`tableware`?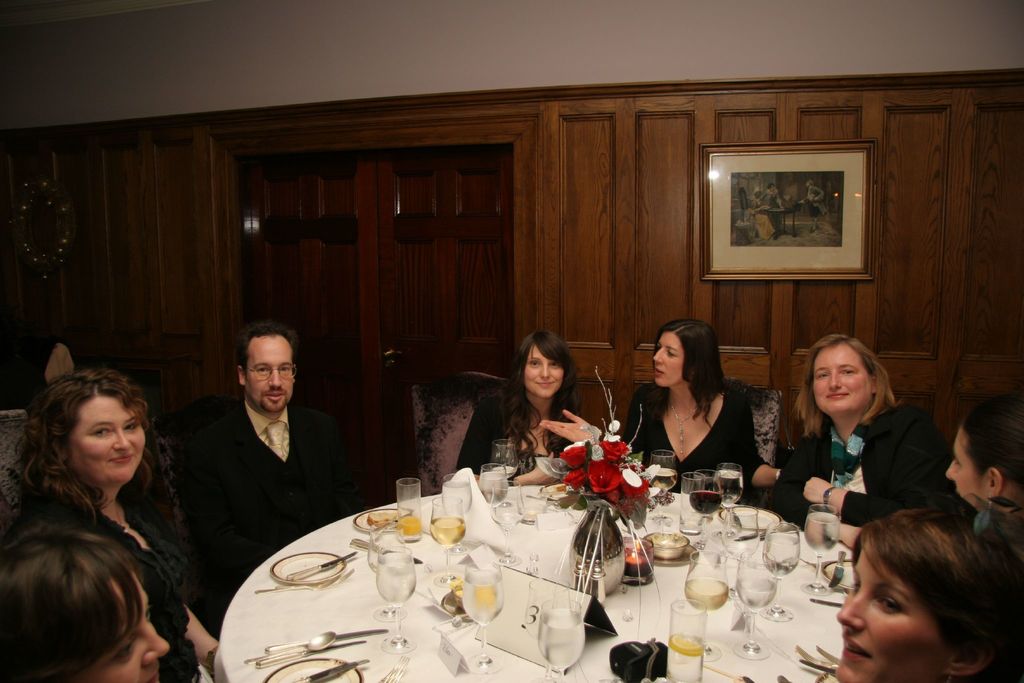
l=375, t=544, r=417, b=652
